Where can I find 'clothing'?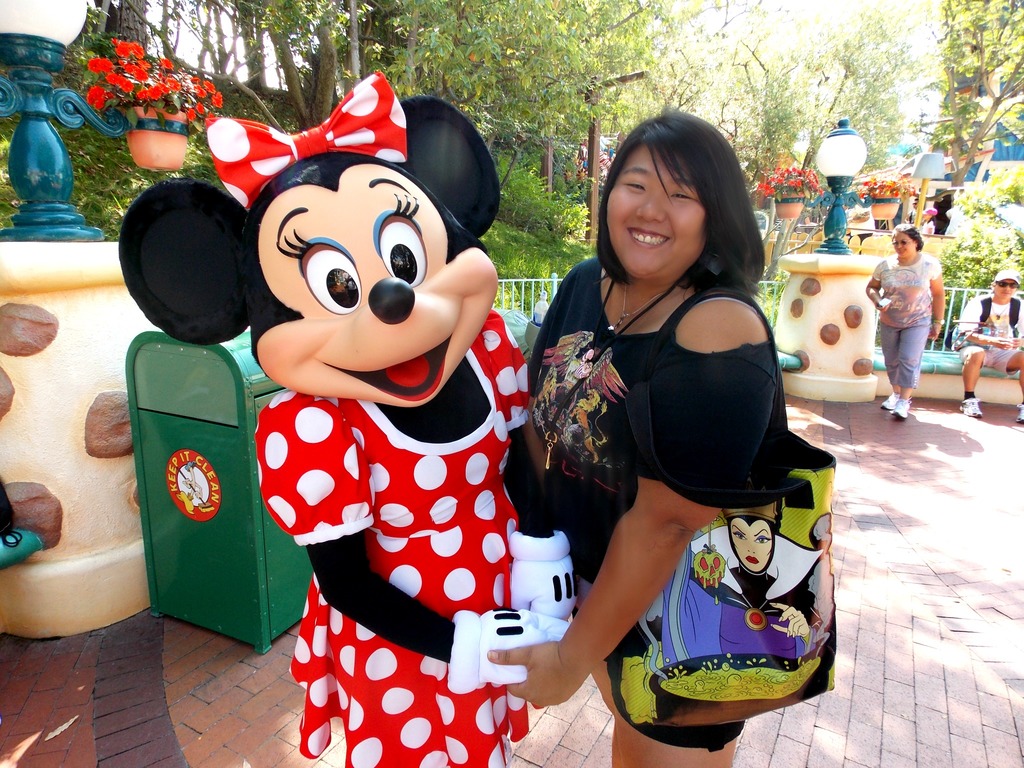
You can find it at 253/306/536/767.
